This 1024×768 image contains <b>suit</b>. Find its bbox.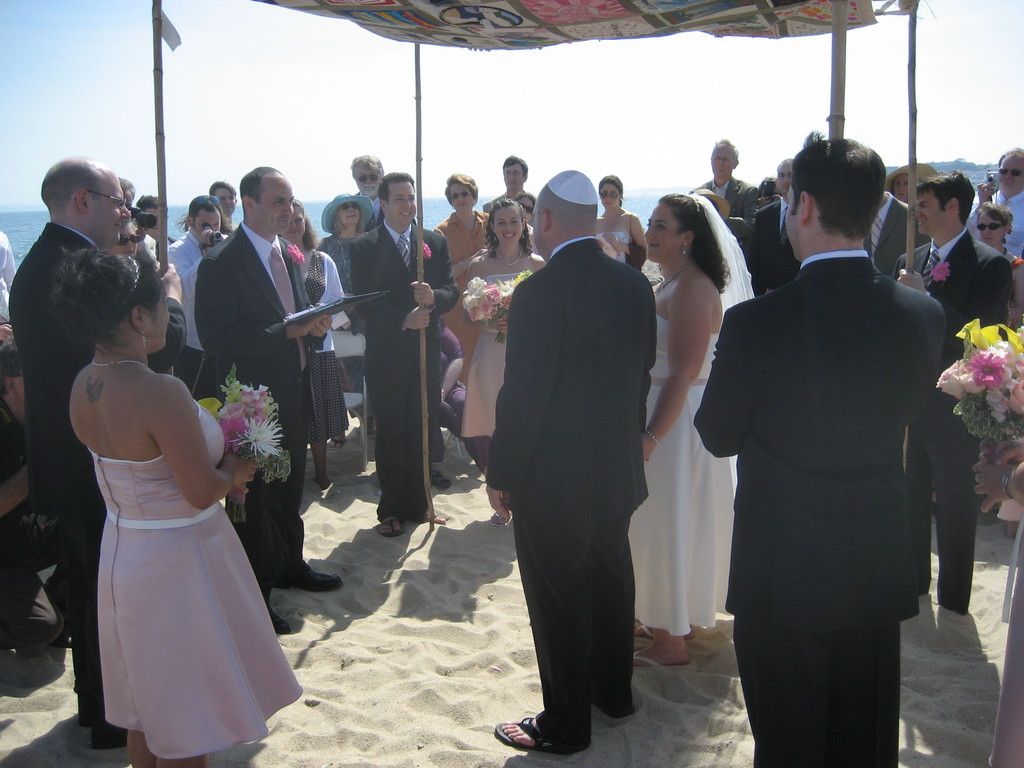
x1=346, y1=220, x2=460, y2=516.
